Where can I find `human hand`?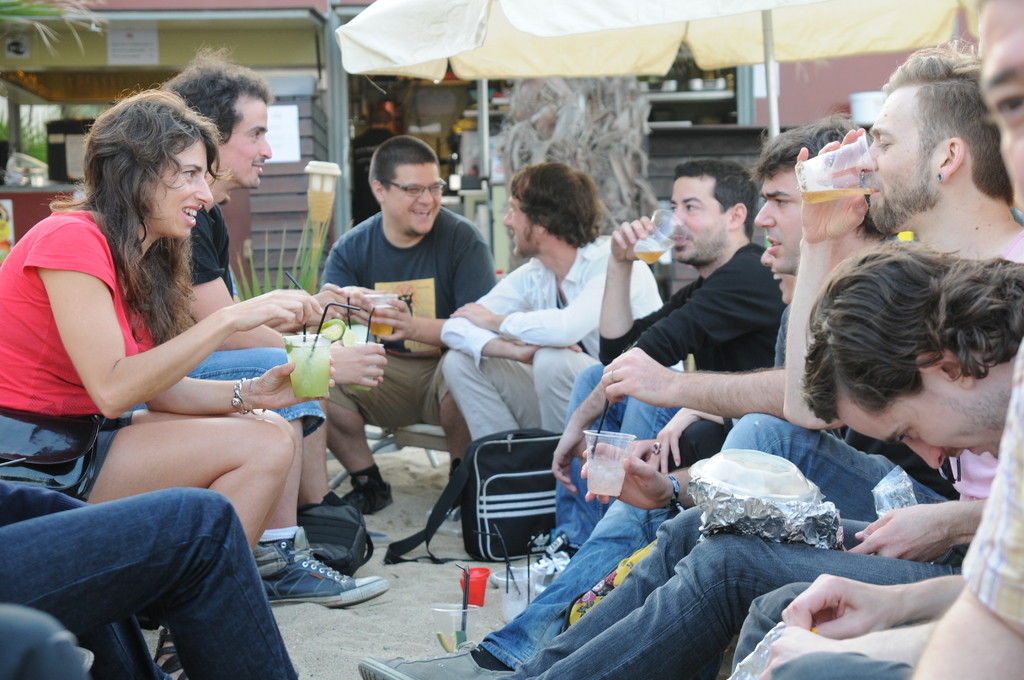
You can find it at {"left": 754, "top": 618, "right": 846, "bottom": 679}.
